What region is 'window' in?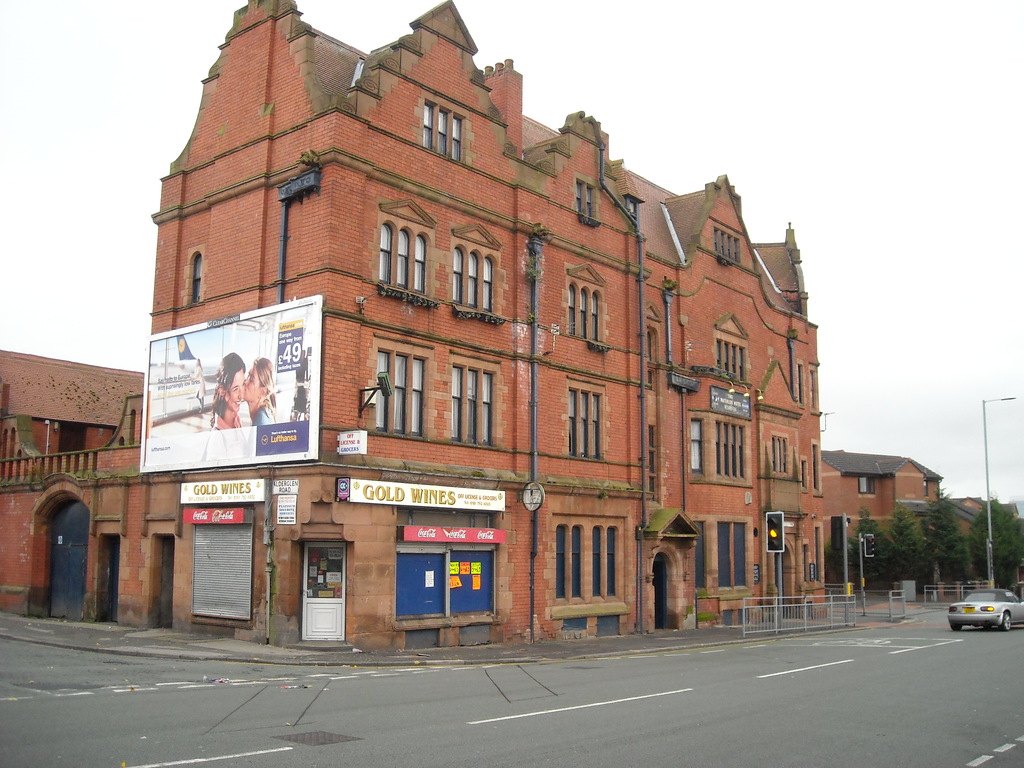
region(773, 428, 790, 474).
